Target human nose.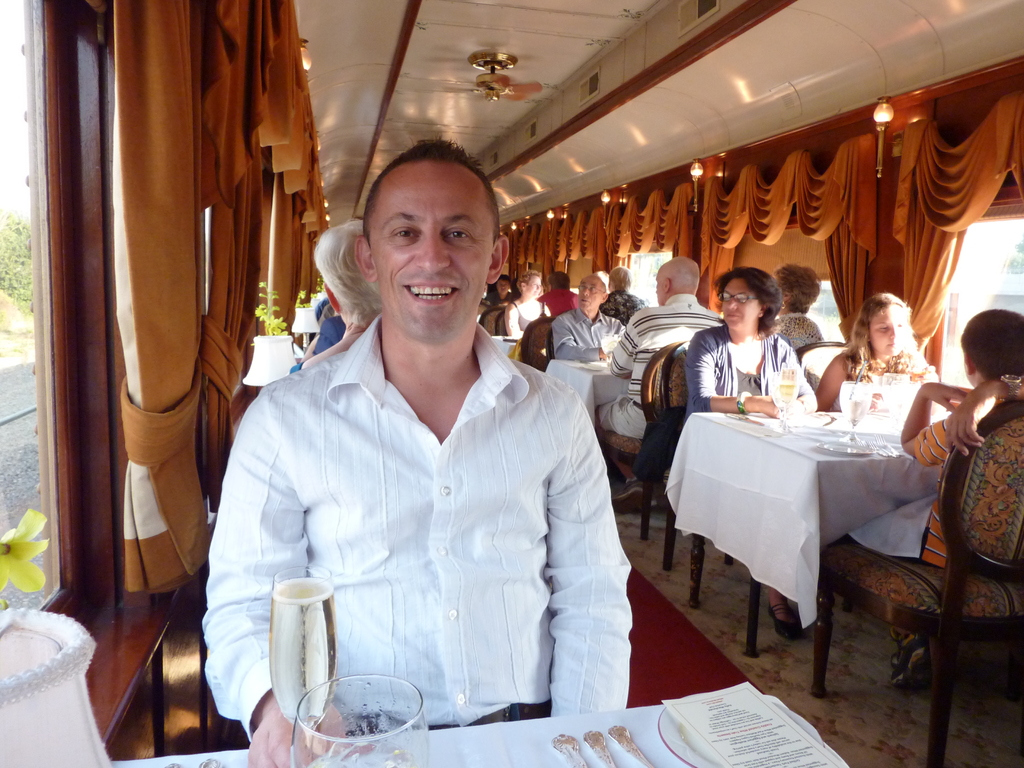
Target region: x1=725 y1=294 x2=737 y2=307.
